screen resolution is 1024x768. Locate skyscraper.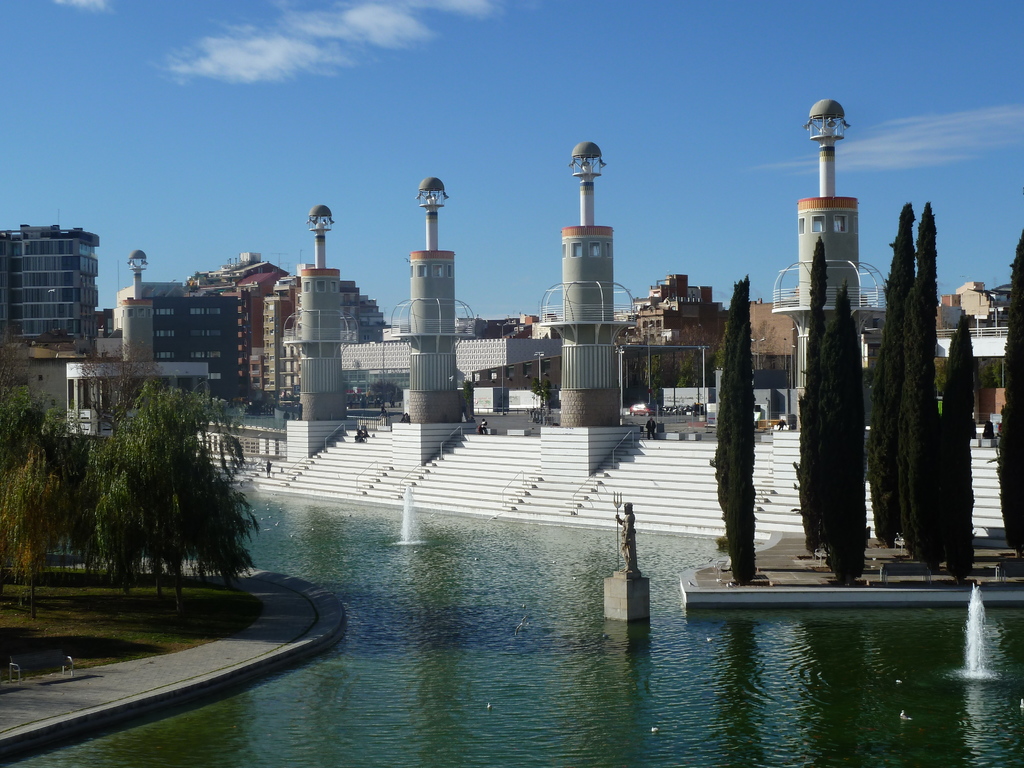
Rect(403, 172, 453, 420).
